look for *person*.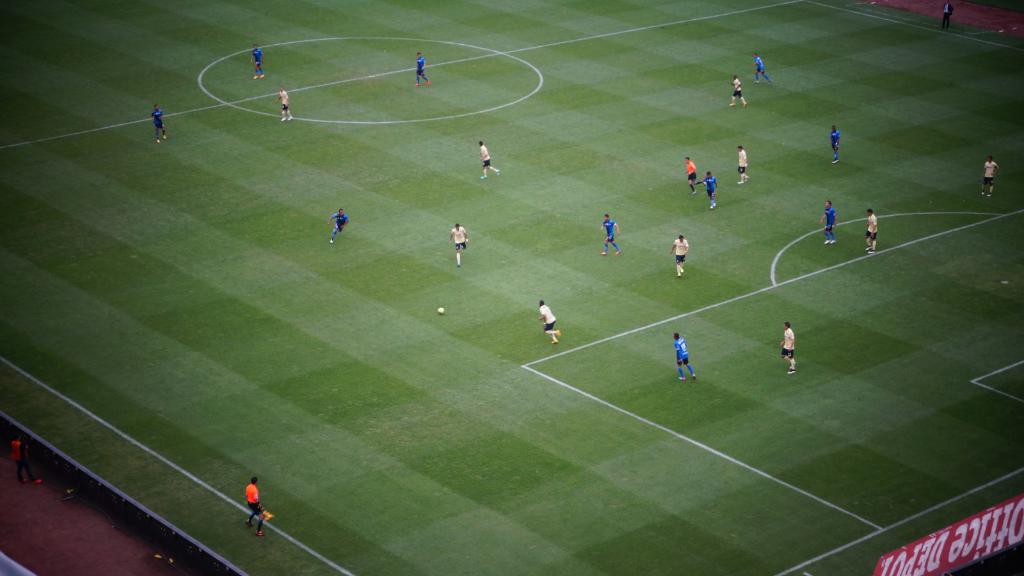
Found: x1=148 y1=105 x2=168 y2=146.
